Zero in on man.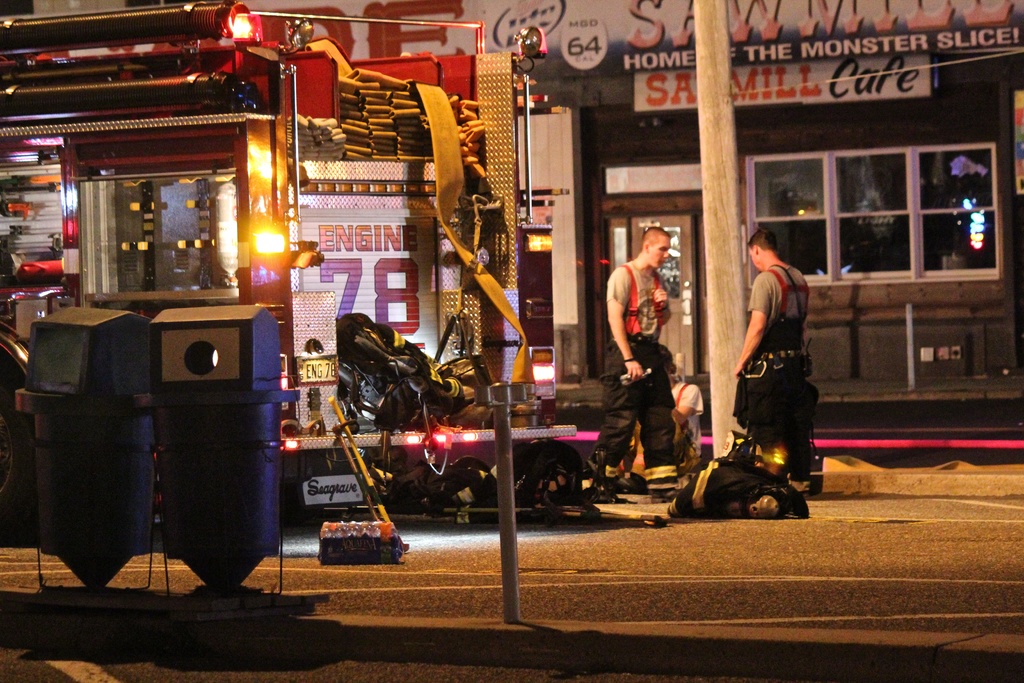
Zeroed in: <region>735, 227, 813, 500</region>.
